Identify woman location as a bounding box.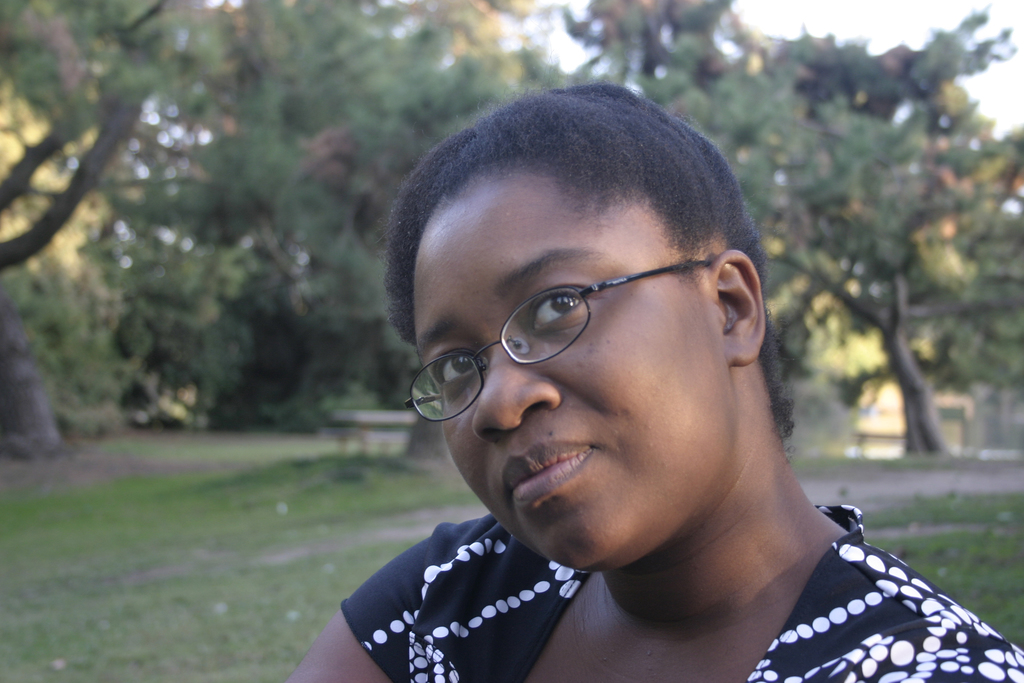
pyautogui.locateOnScreen(270, 87, 1016, 682).
